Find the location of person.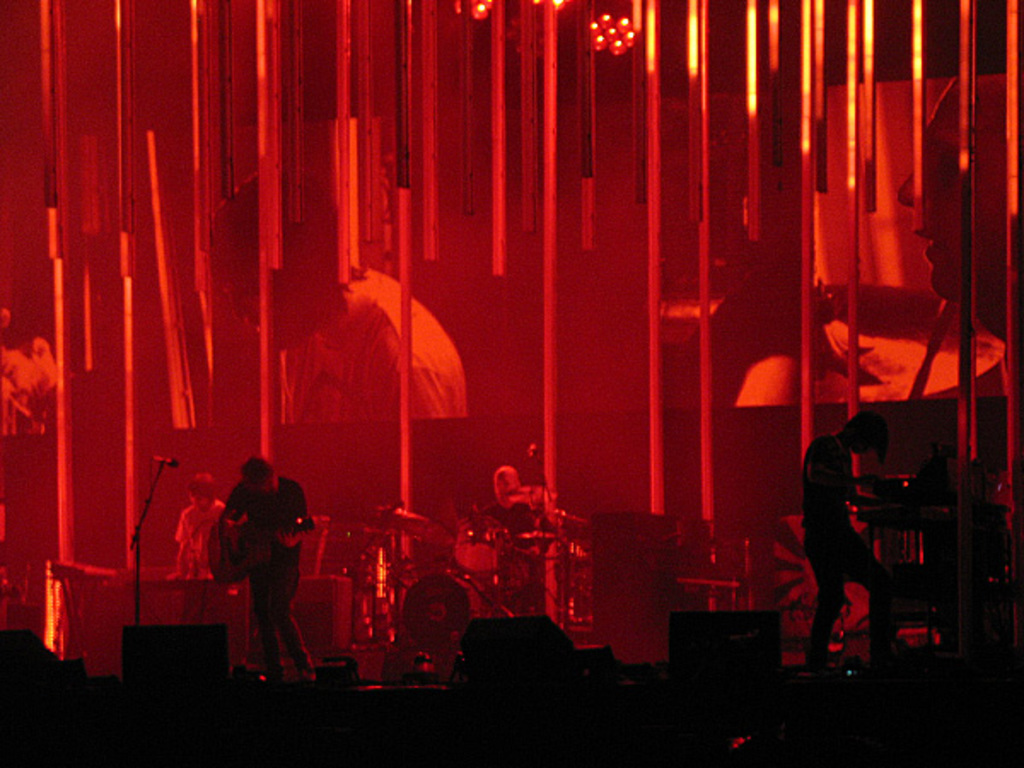
Location: <bbox>195, 181, 474, 425</bbox>.
